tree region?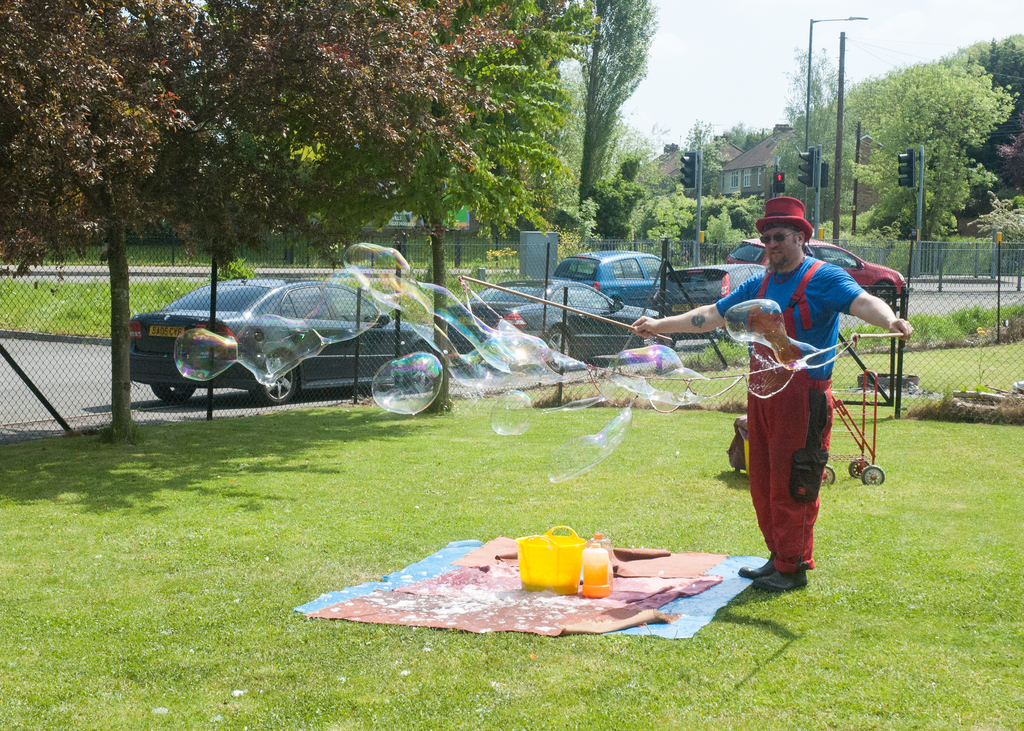
(left=485, top=60, right=591, bottom=257)
